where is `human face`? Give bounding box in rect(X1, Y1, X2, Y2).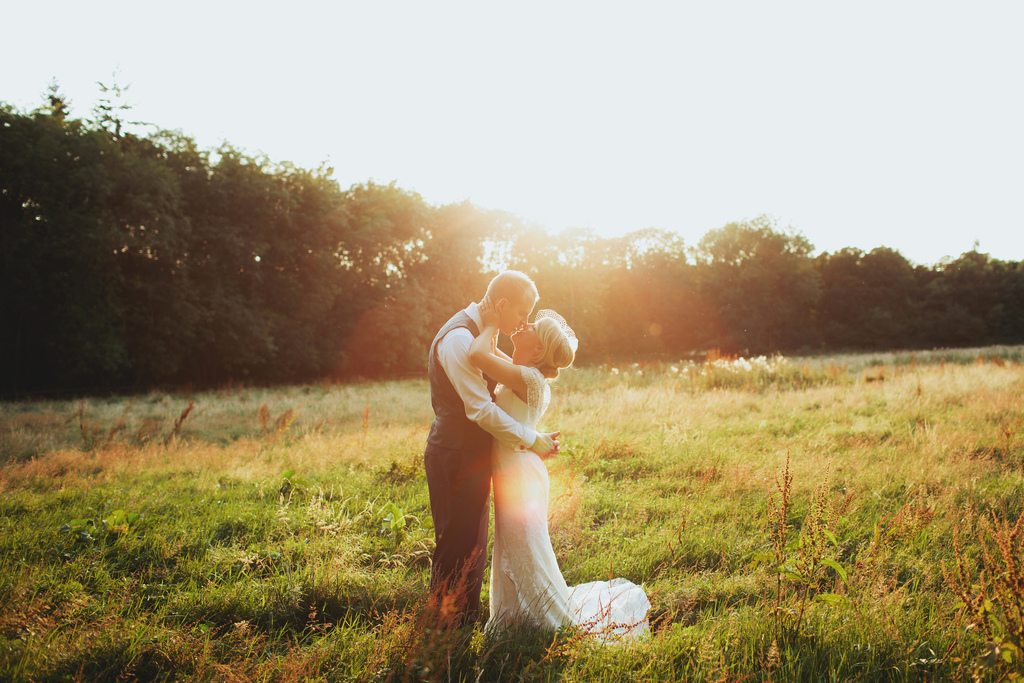
rect(509, 314, 534, 344).
